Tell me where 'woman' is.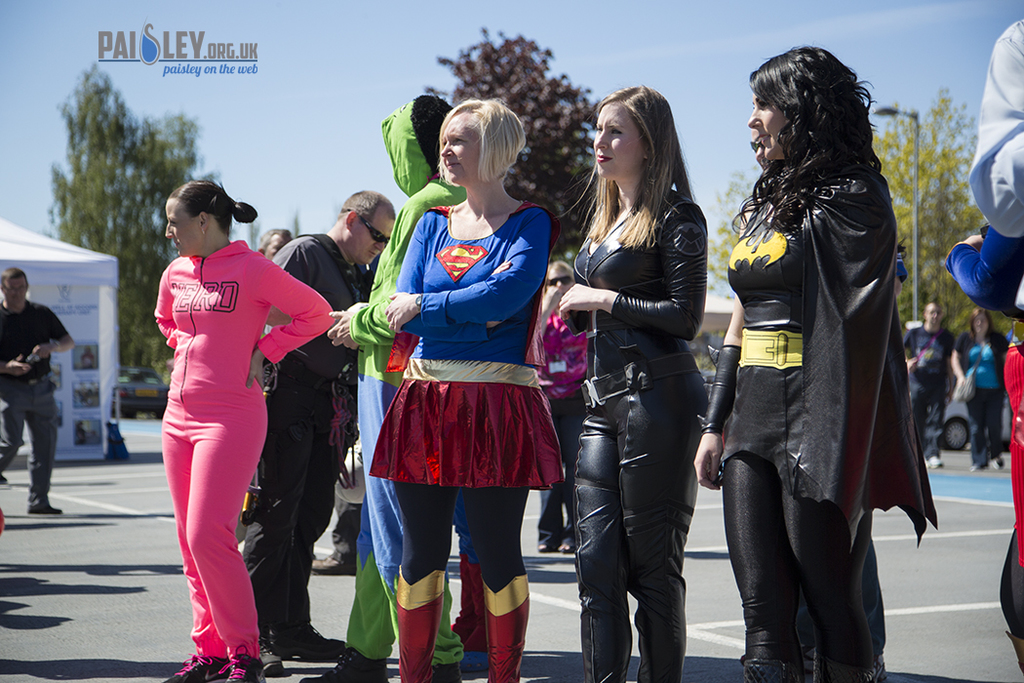
'woman' is at (x1=370, y1=100, x2=565, y2=682).
